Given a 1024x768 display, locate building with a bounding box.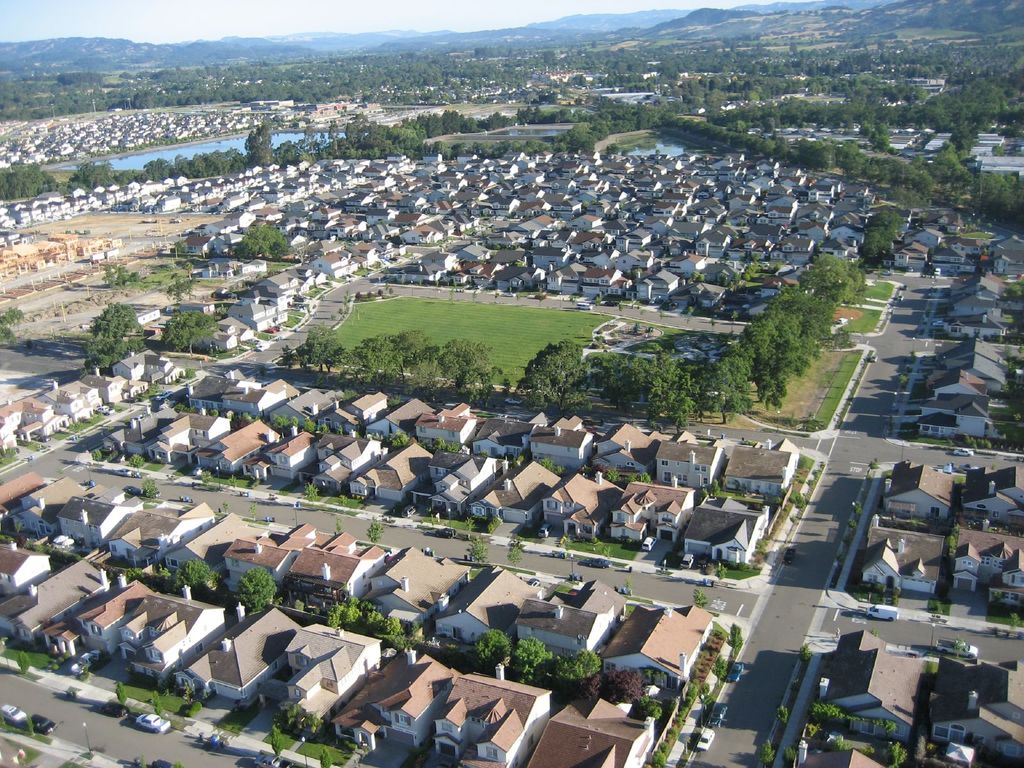
Located: 112:344:175:382.
